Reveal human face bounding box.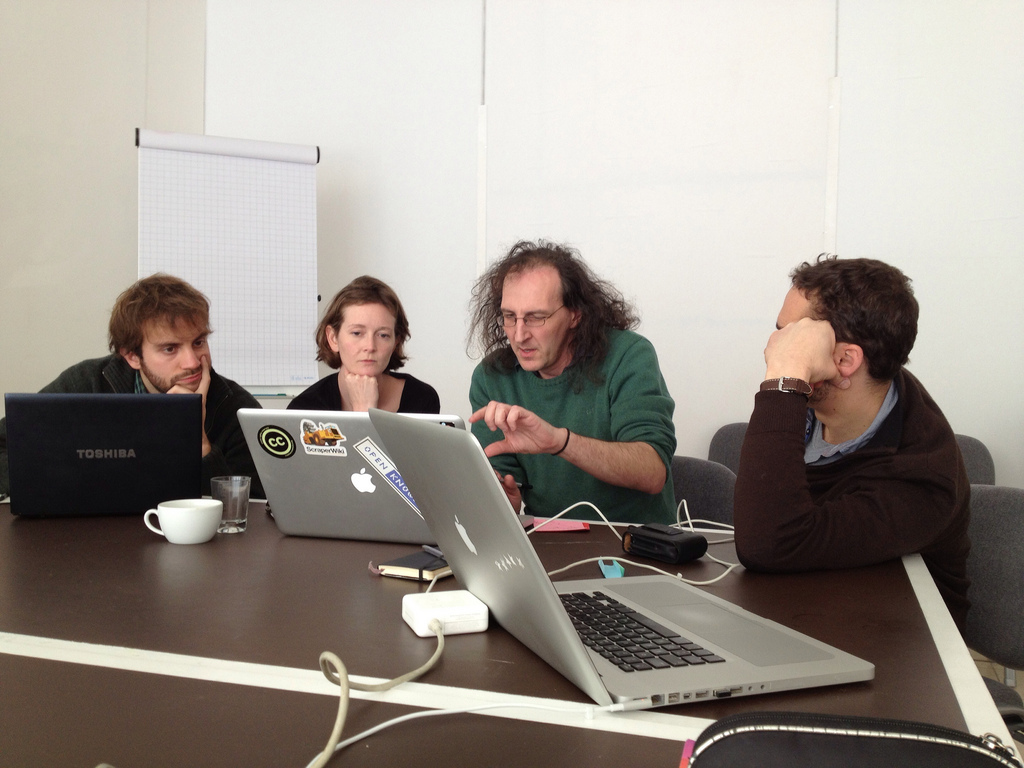
Revealed: [left=779, top=288, right=804, bottom=323].
